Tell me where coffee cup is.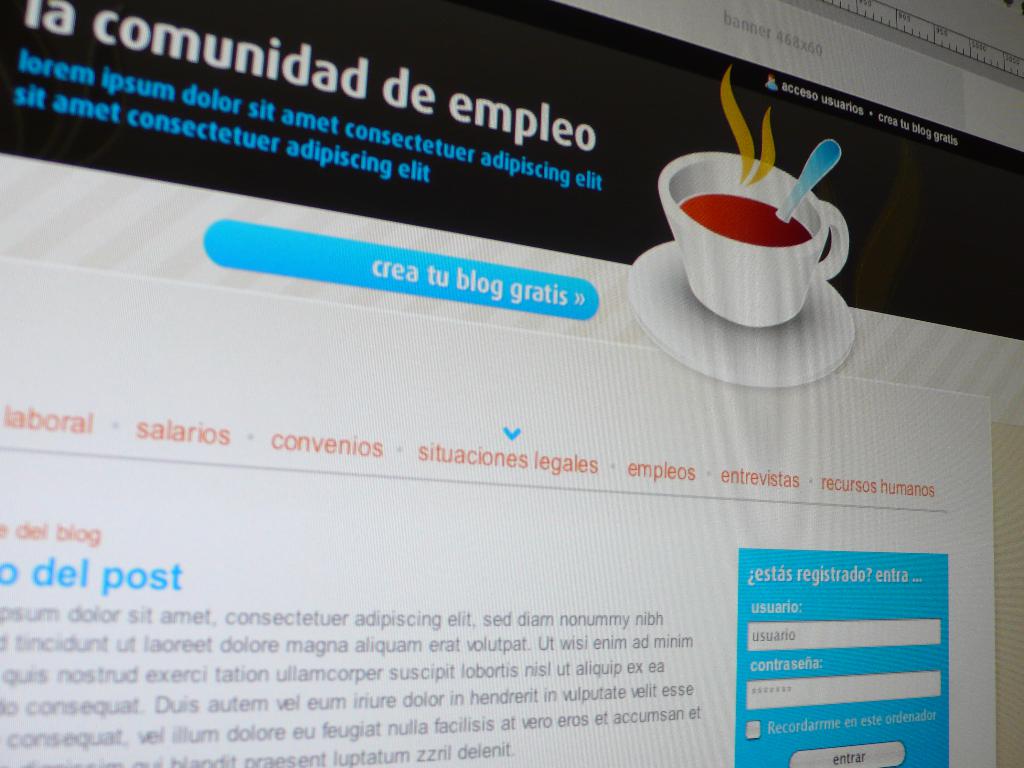
coffee cup is at detection(659, 150, 852, 325).
